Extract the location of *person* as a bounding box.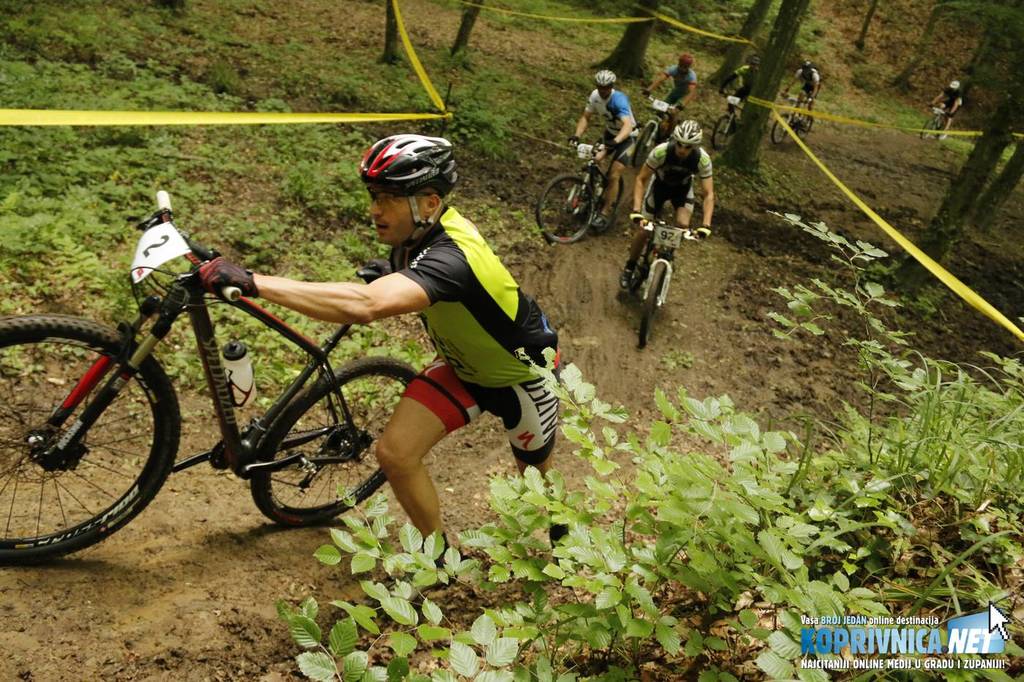
bbox(564, 70, 646, 243).
